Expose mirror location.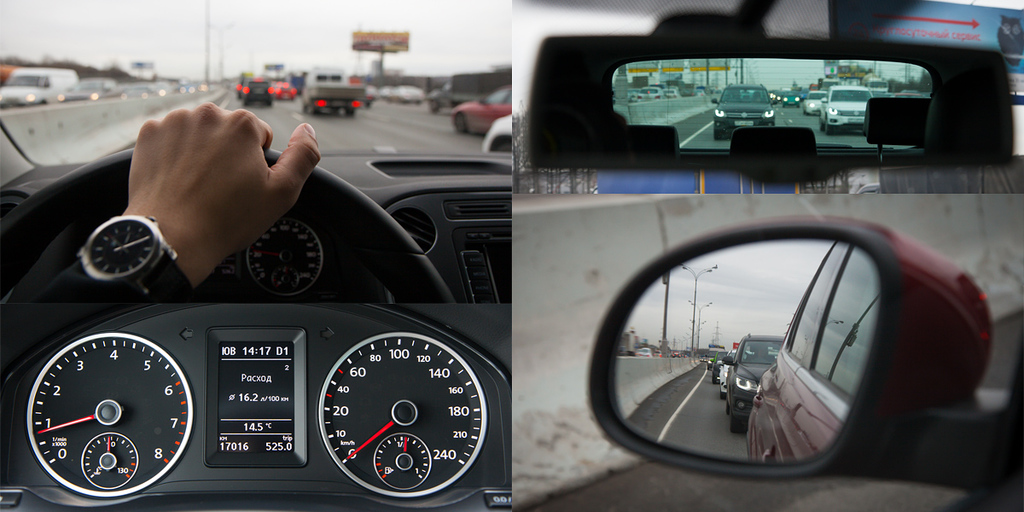
Exposed at 2 0 516 181.
